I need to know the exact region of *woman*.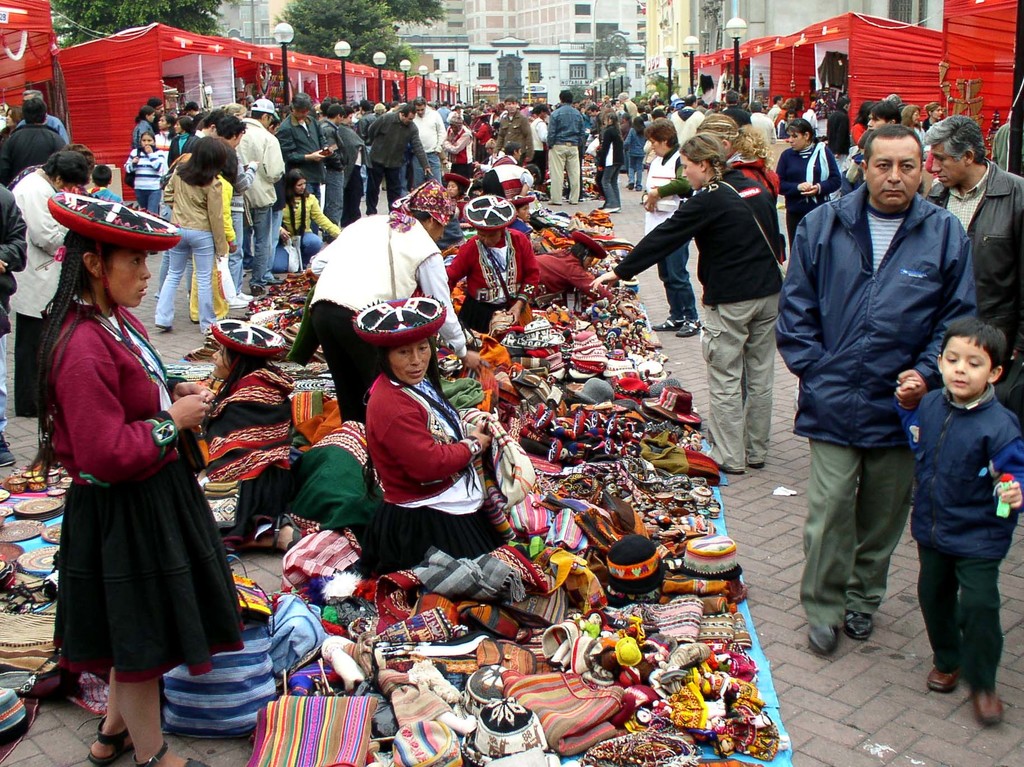
Region: [28, 196, 232, 748].
